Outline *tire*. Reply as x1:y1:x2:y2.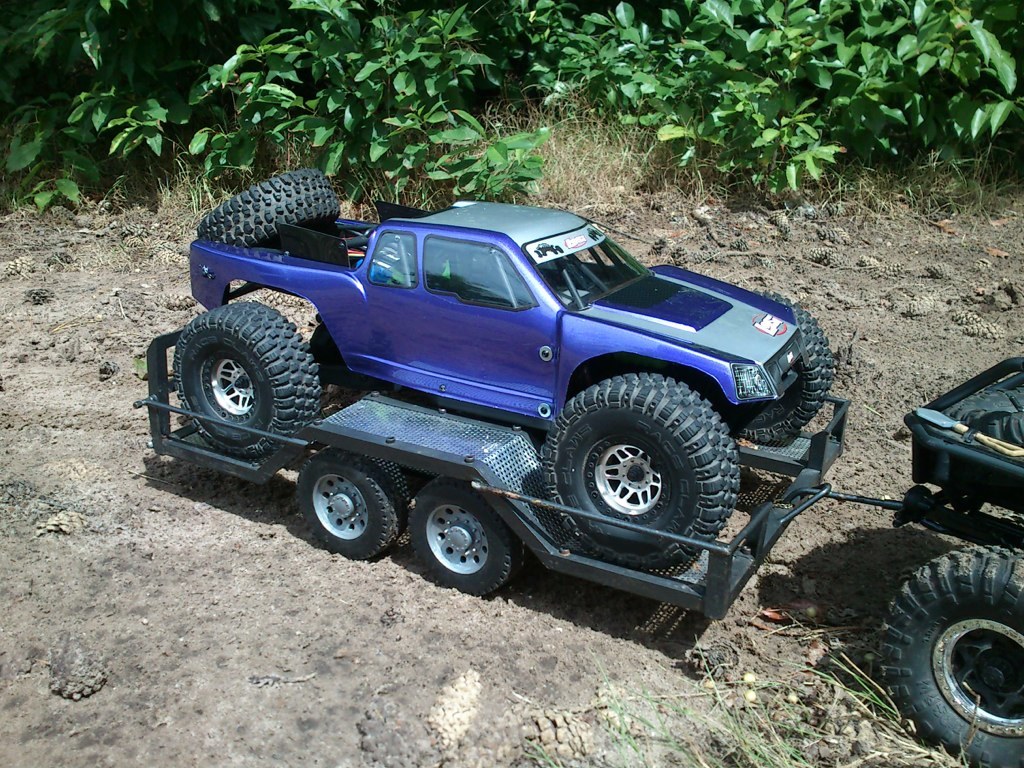
300:446:409:557.
